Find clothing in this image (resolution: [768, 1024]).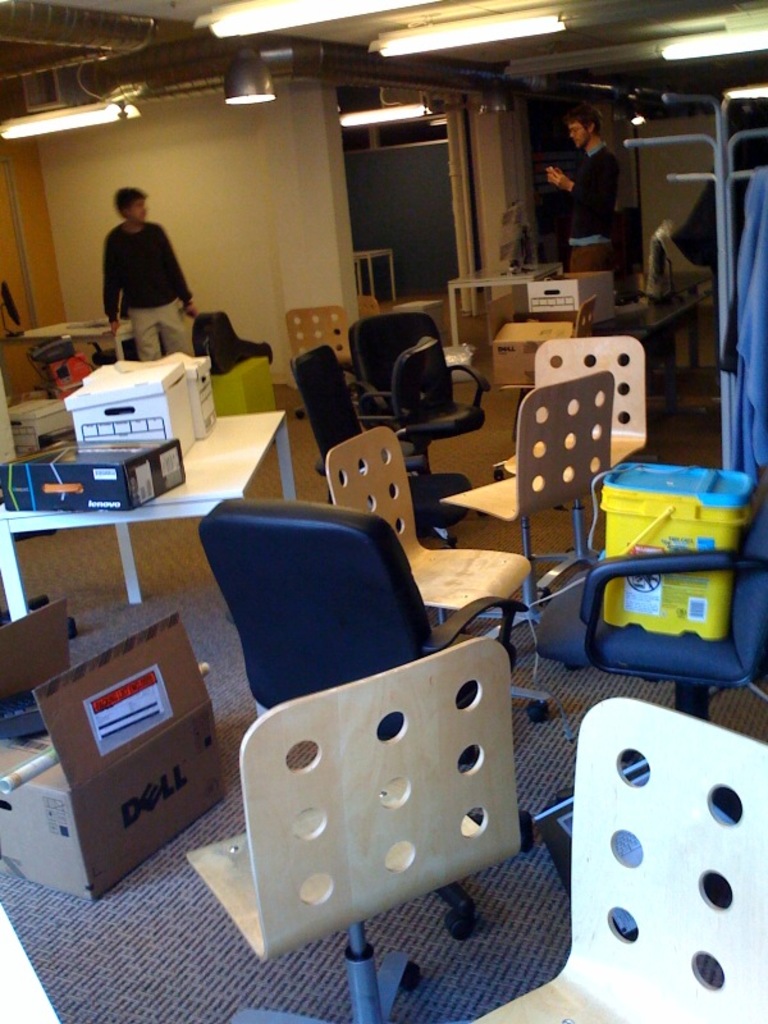
<box>571,143,621,278</box>.
